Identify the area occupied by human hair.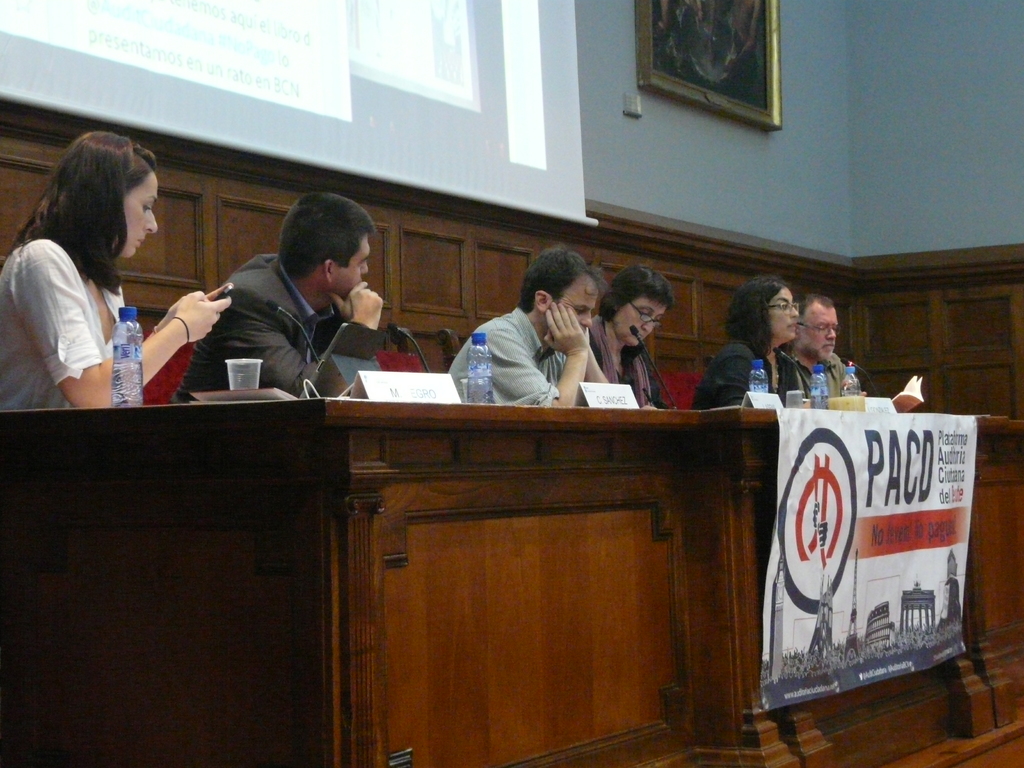
Area: {"left": 799, "top": 294, "right": 834, "bottom": 316}.
